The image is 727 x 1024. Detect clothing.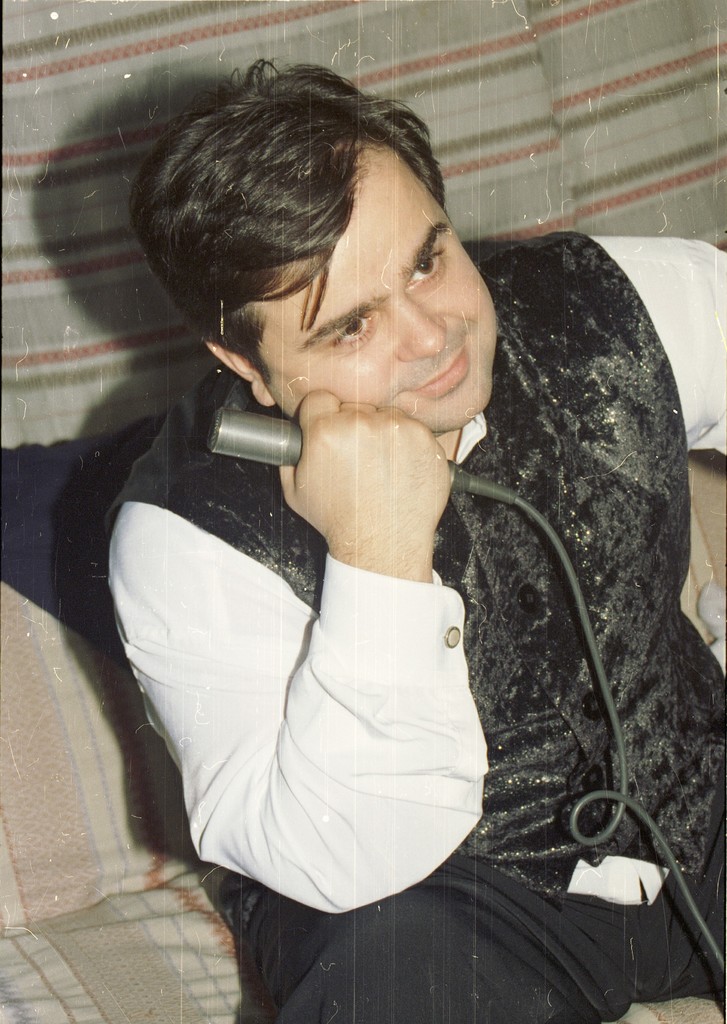
Detection: 105,239,650,1005.
